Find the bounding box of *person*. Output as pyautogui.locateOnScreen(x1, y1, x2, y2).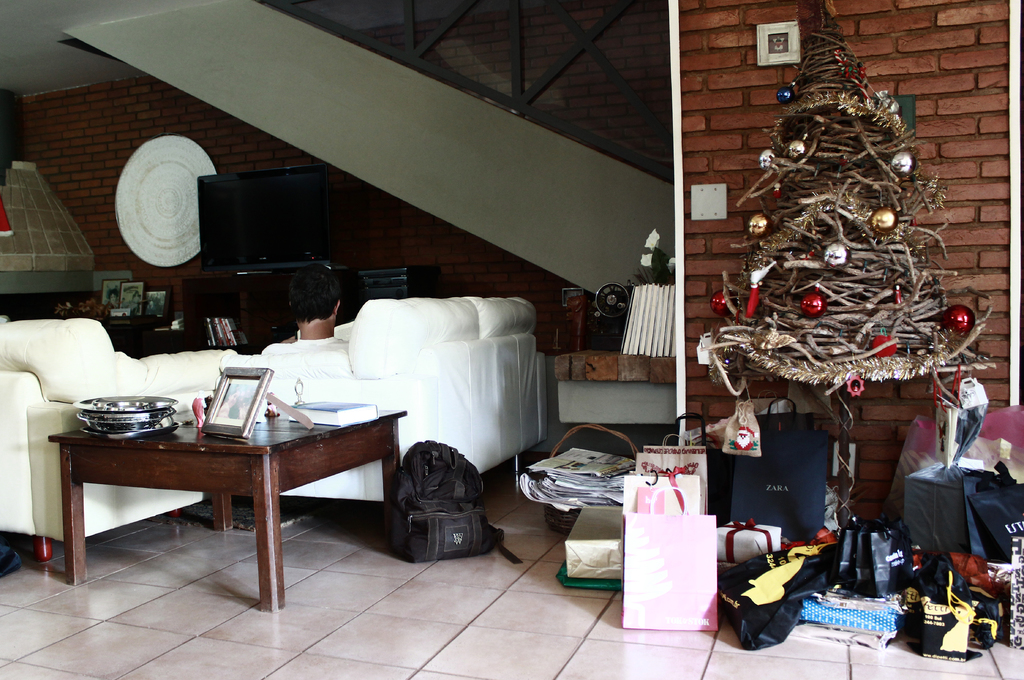
pyautogui.locateOnScreen(260, 262, 349, 355).
